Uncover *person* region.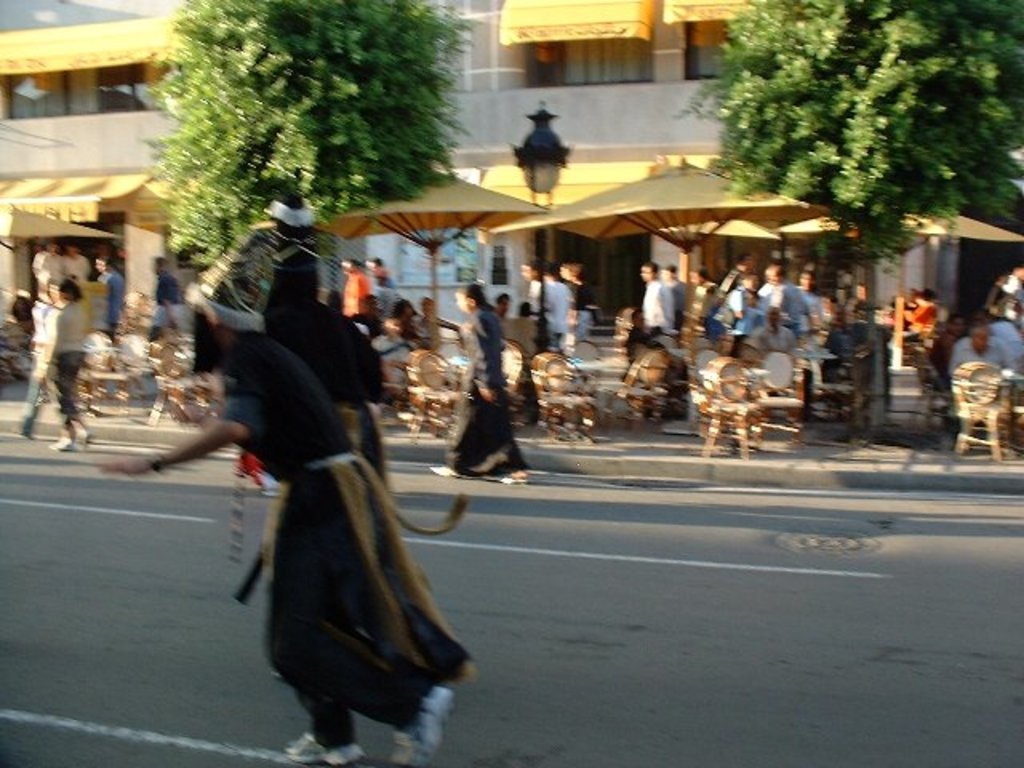
Uncovered: pyautogui.locateOnScreen(62, 246, 90, 296).
